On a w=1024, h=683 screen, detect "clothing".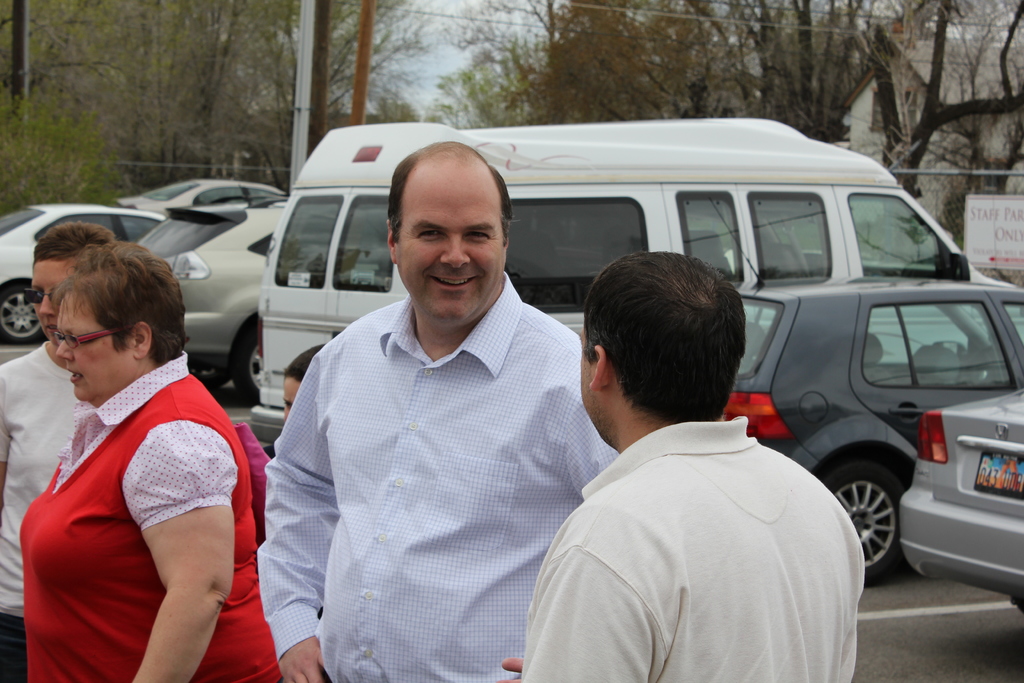
x1=261 y1=227 x2=596 y2=678.
